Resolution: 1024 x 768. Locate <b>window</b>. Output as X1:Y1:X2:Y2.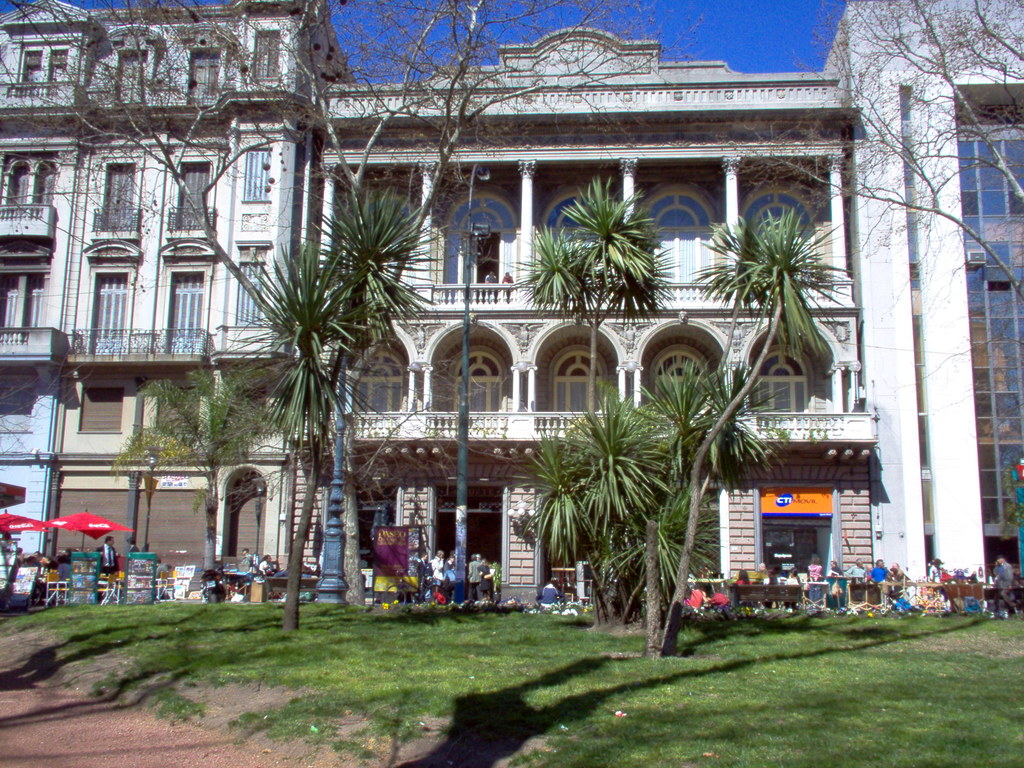
243:148:268:204.
